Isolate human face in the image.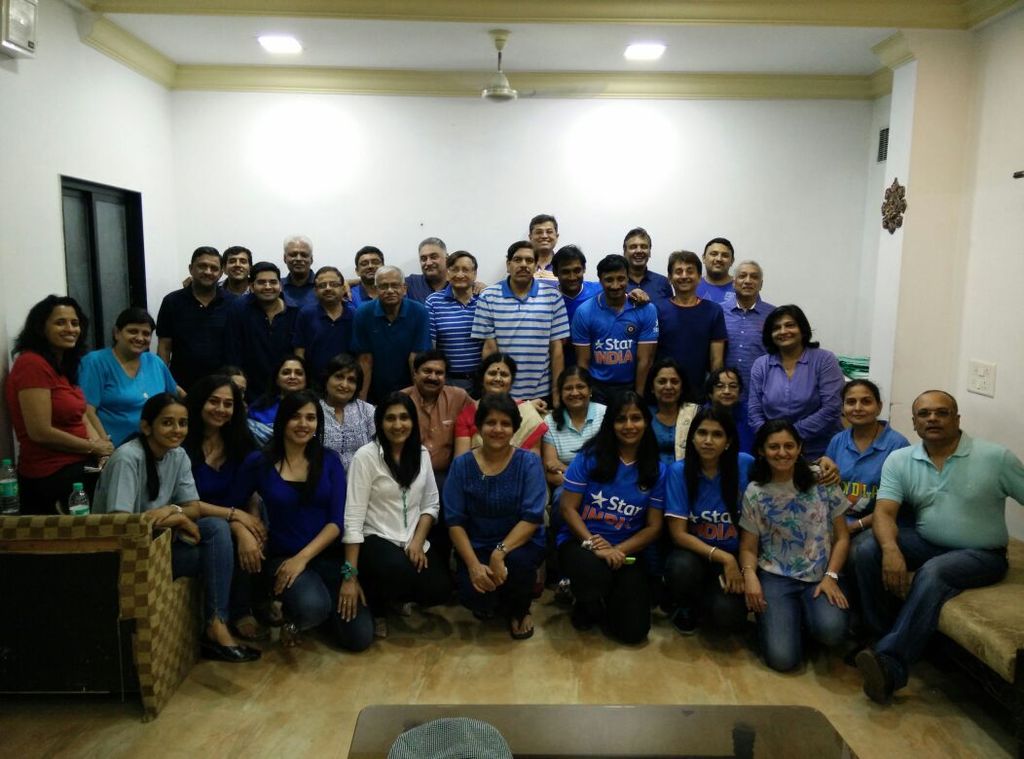
Isolated region: {"left": 735, "top": 265, "right": 761, "bottom": 296}.
